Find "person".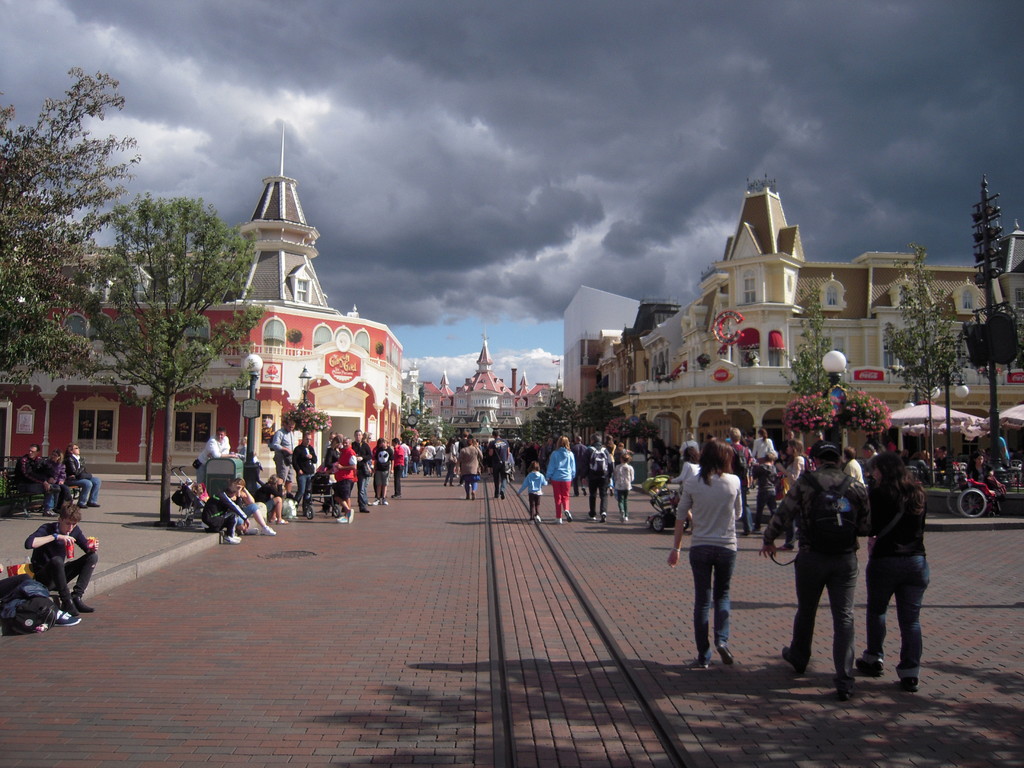
bbox=(661, 449, 702, 490).
